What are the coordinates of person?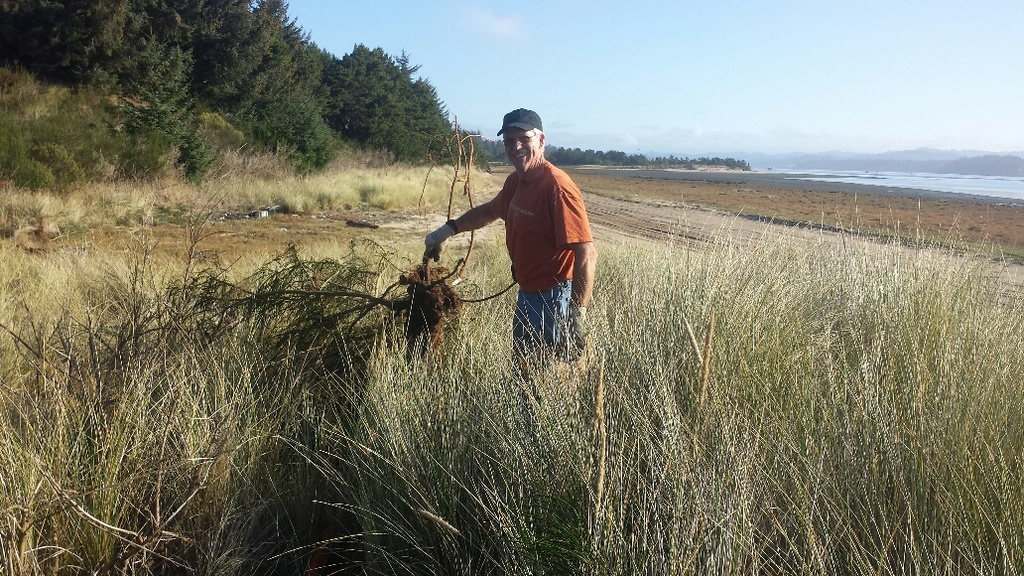
x1=422 y1=112 x2=603 y2=387.
